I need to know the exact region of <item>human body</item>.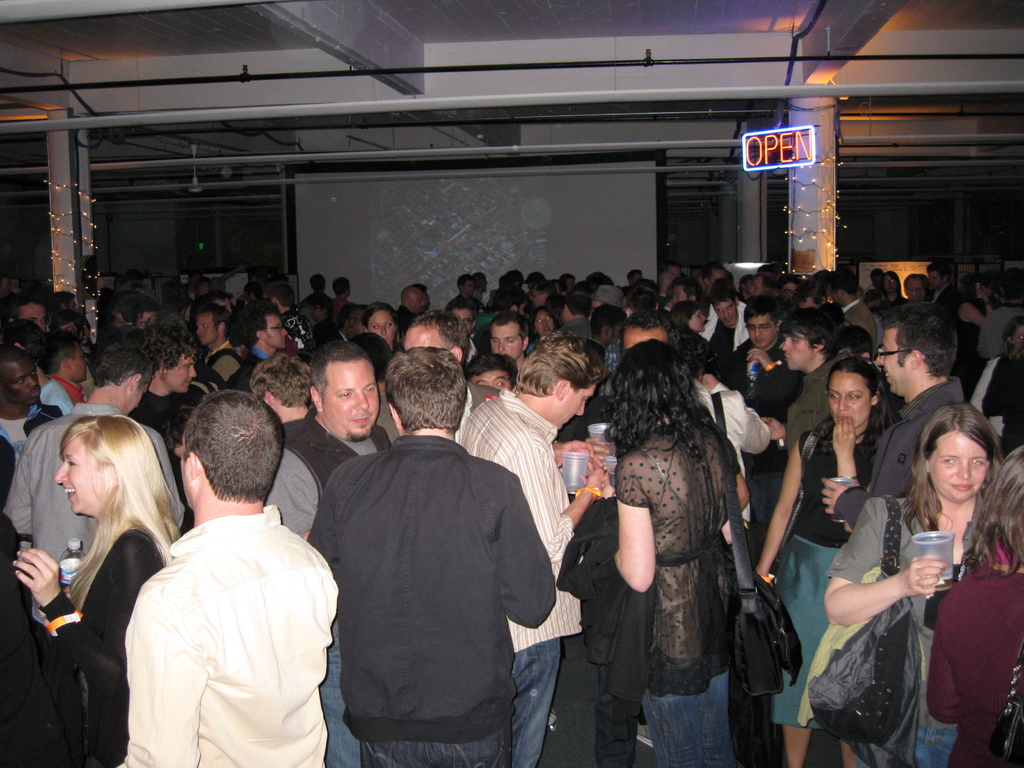
Region: 925,553,1023,767.
